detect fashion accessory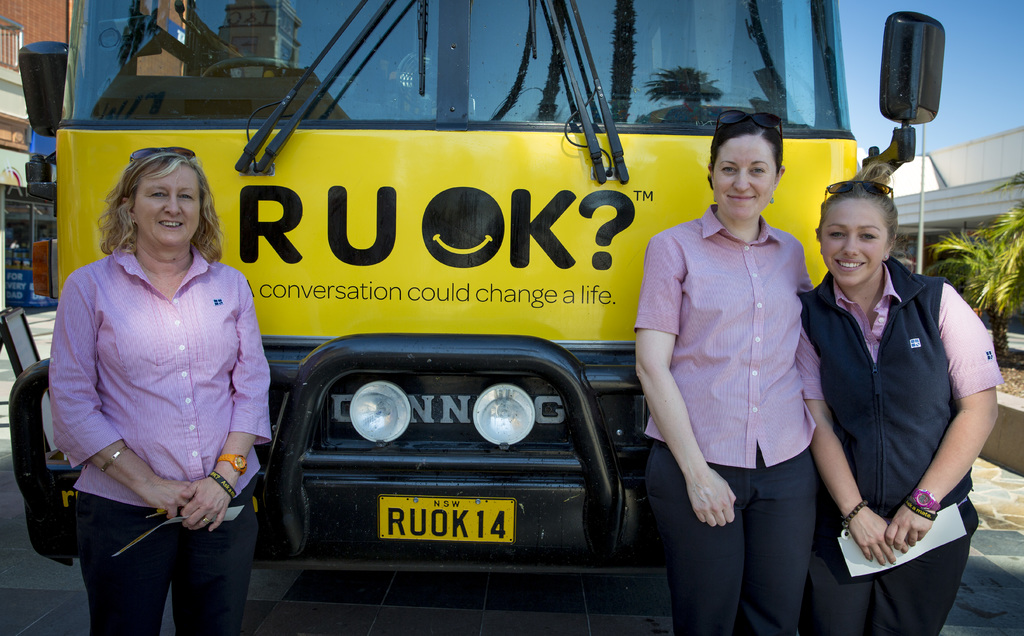
BBox(100, 447, 127, 472)
